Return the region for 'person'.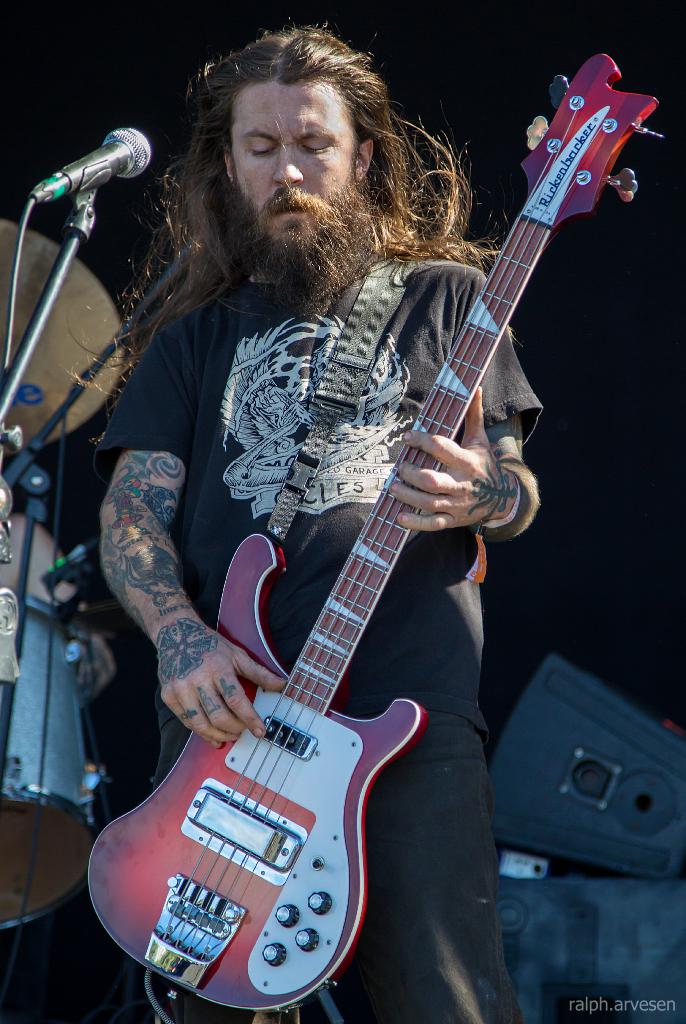
{"left": 0, "top": 367, "right": 119, "bottom": 666}.
